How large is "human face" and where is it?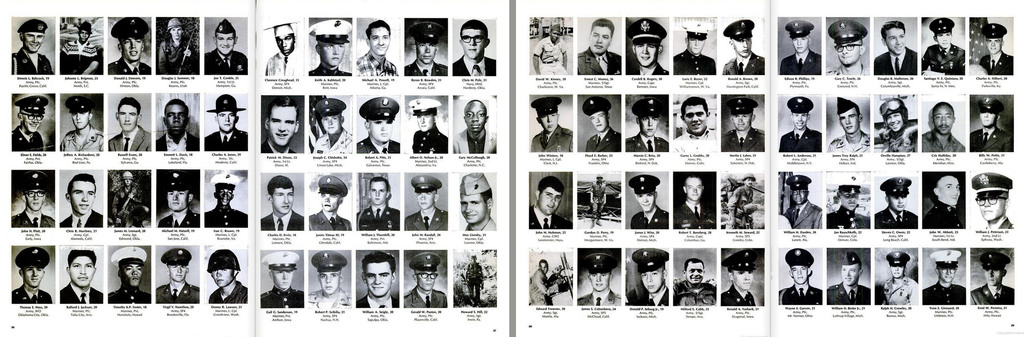
Bounding box: x1=210, y1=265, x2=235, y2=286.
